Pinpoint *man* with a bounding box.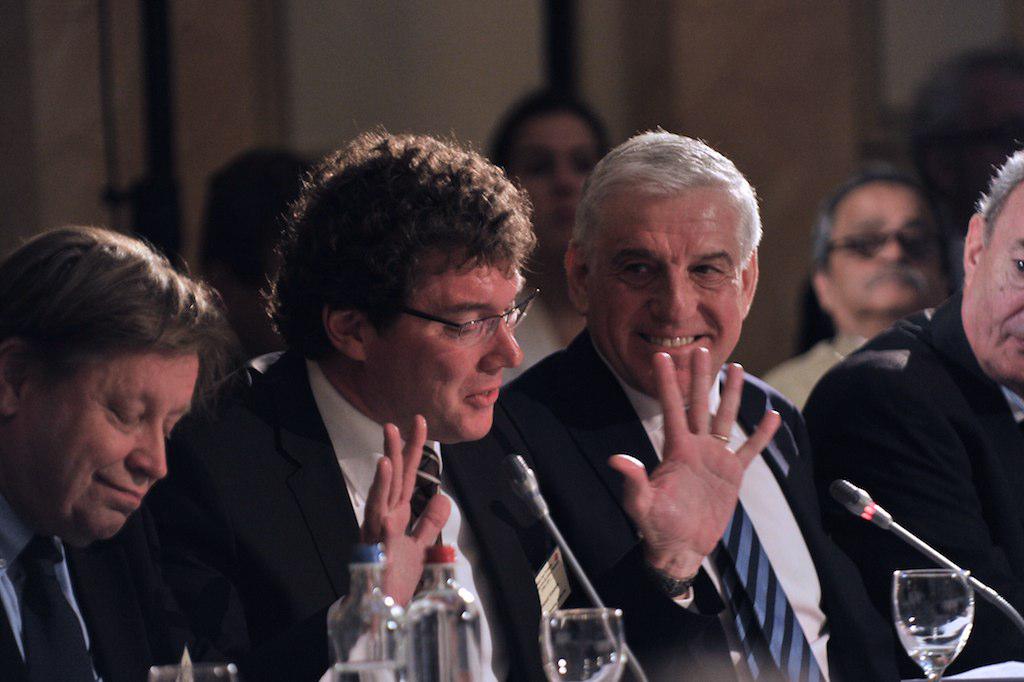
x1=750 y1=165 x2=960 y2=415.
